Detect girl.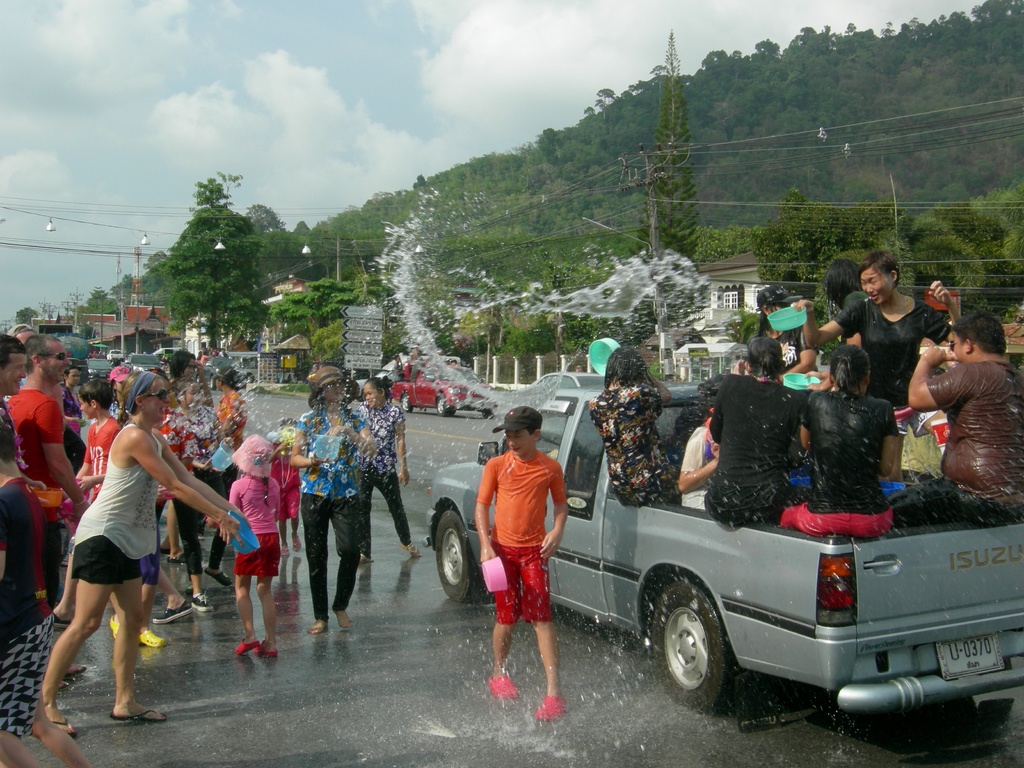
Detected at left=703, top=337, right=815, bottom=524.
